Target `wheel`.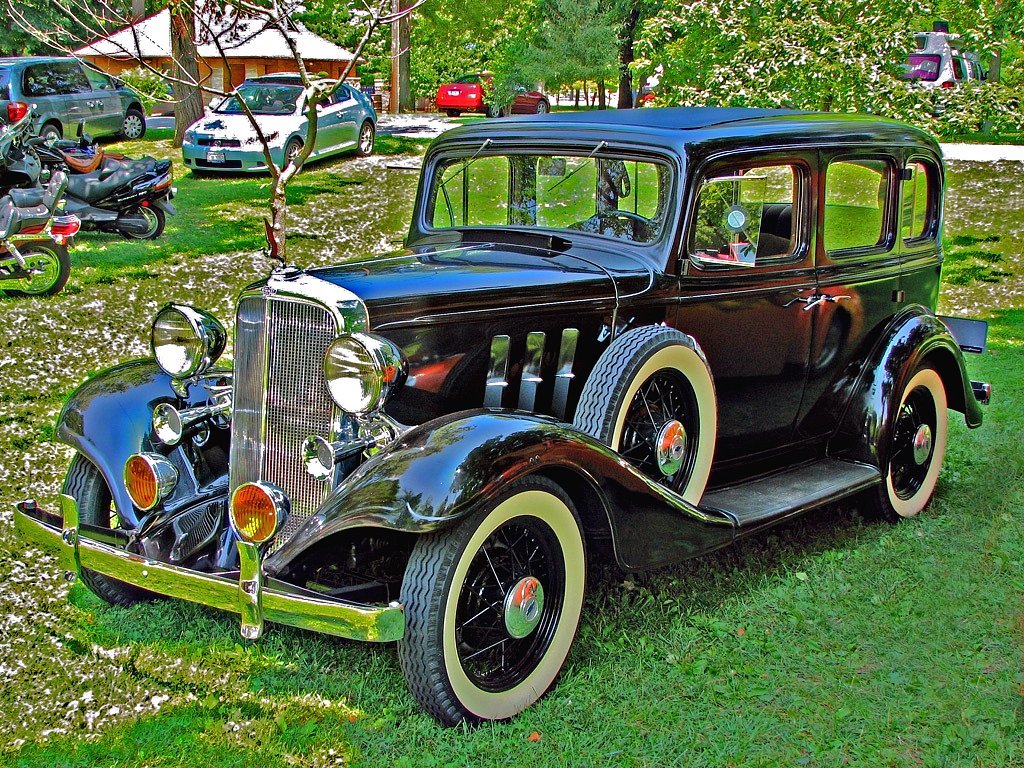
Target region: bbox(405, 500, 581, 723).
